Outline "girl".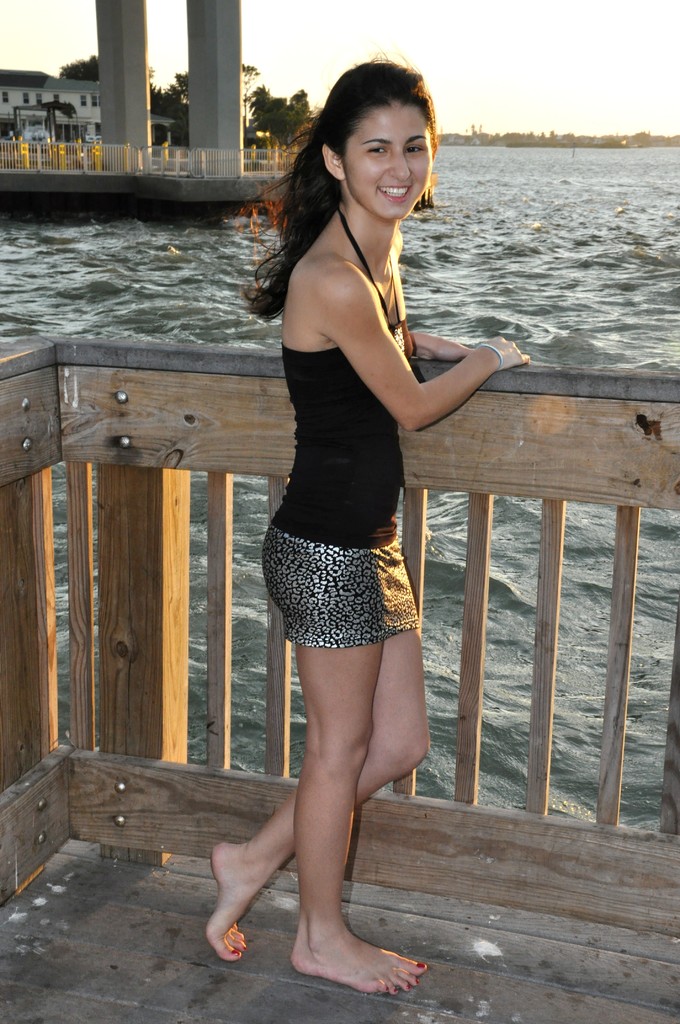
Outline: bbox(204, 49, 532, 996).
